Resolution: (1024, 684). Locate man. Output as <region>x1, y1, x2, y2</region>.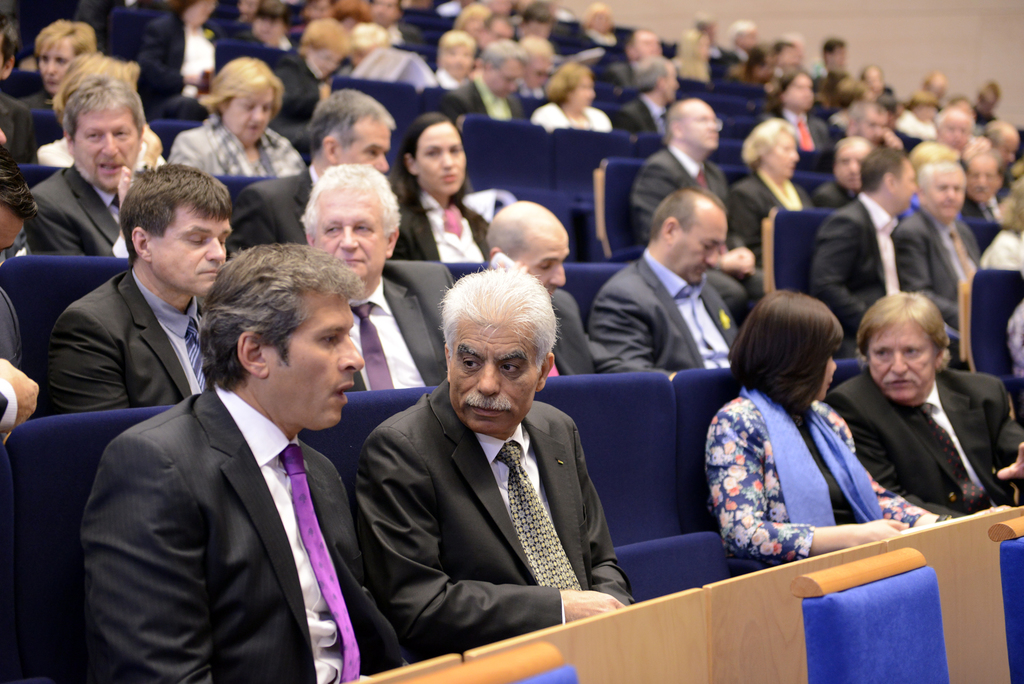
<region>45, 161, 237, 410</region>.
